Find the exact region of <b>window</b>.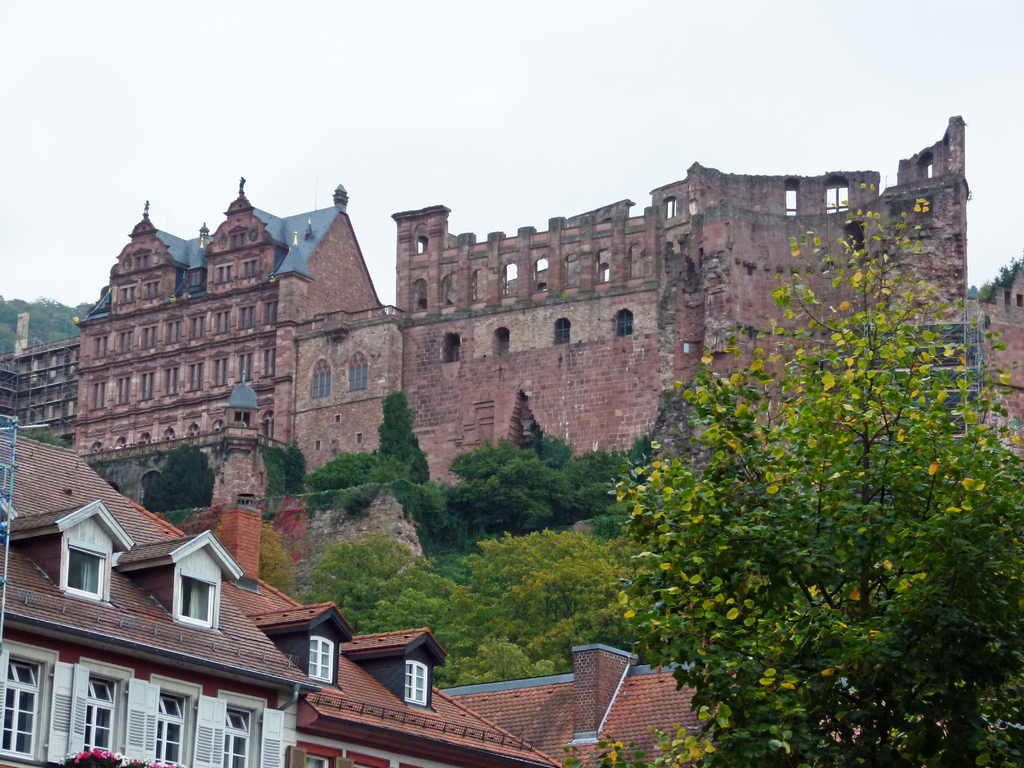
Exact region: [x1=211, y1=685, x2=255, y2=767].
